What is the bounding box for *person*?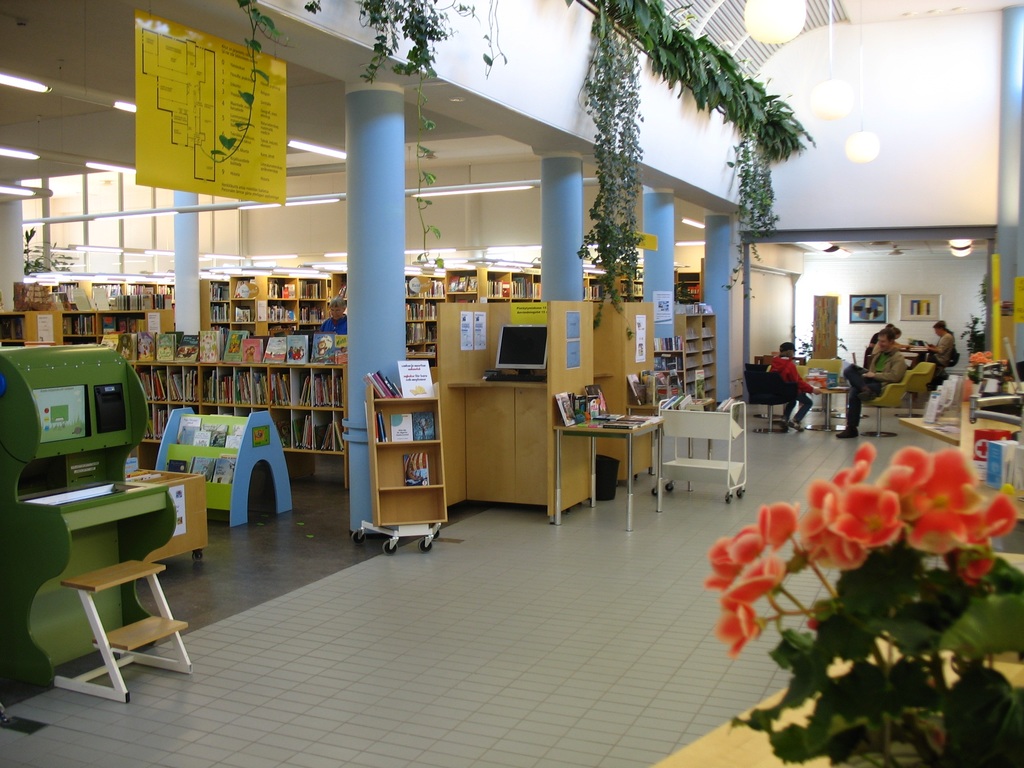
detection(836, 328, 906, 438).
